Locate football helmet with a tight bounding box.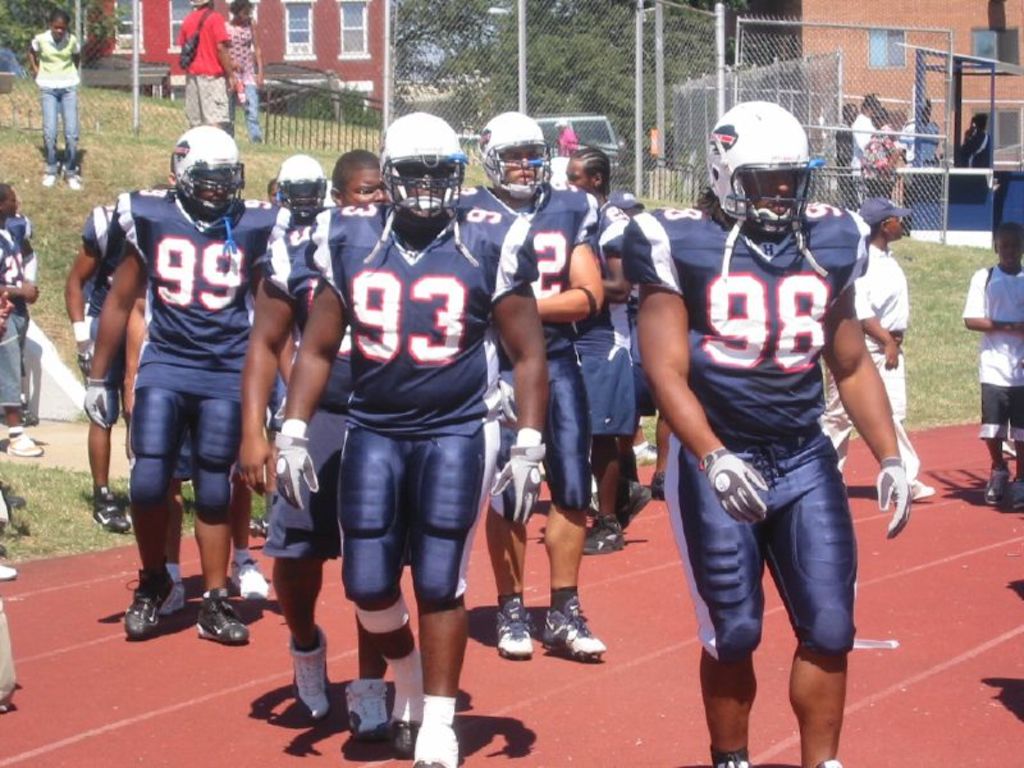
select_region(172, 125, 248, 227).
